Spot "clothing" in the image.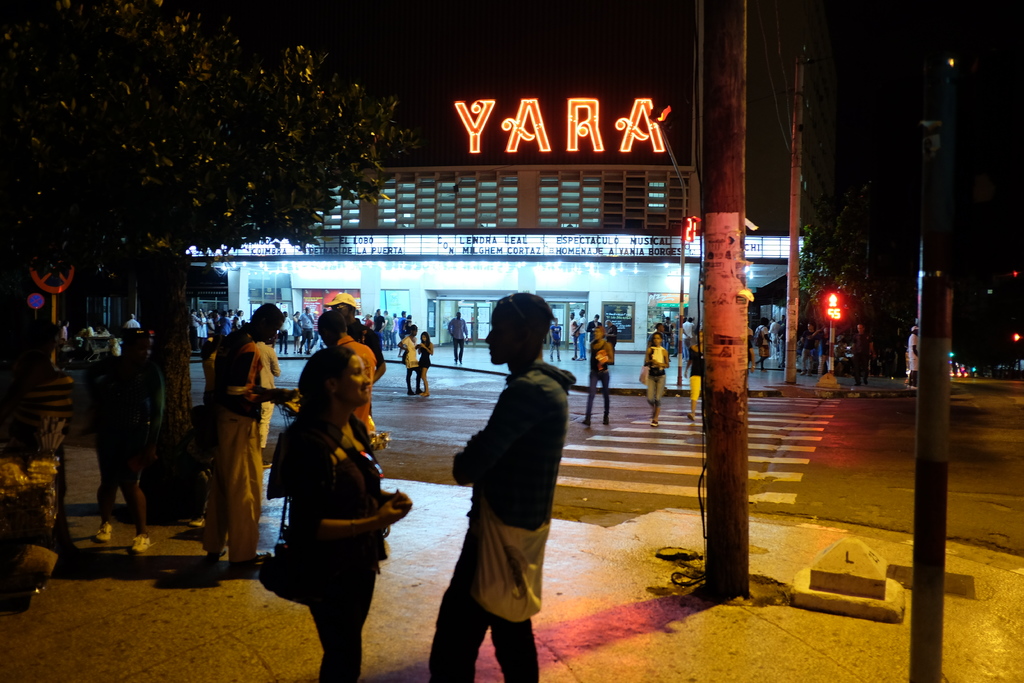
"clothing" found at Rect(250, 390, 391, 682).
